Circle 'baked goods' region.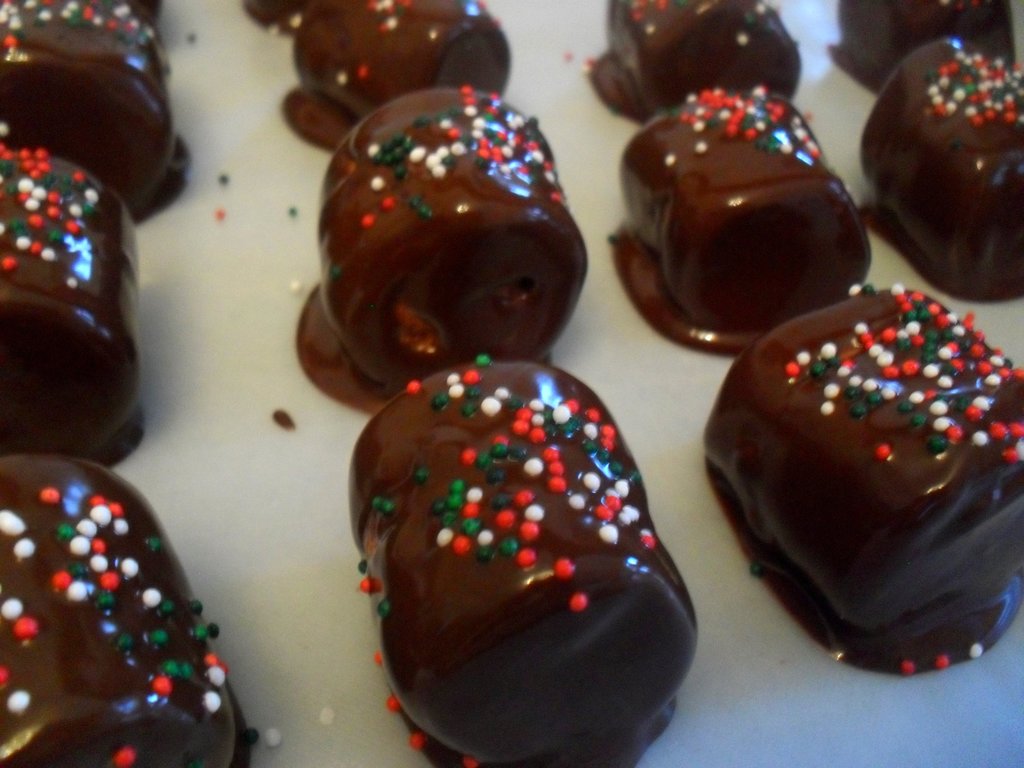
Region: {"x1": 0, "y1": 0, "x2": 191, "y2": 227}.
